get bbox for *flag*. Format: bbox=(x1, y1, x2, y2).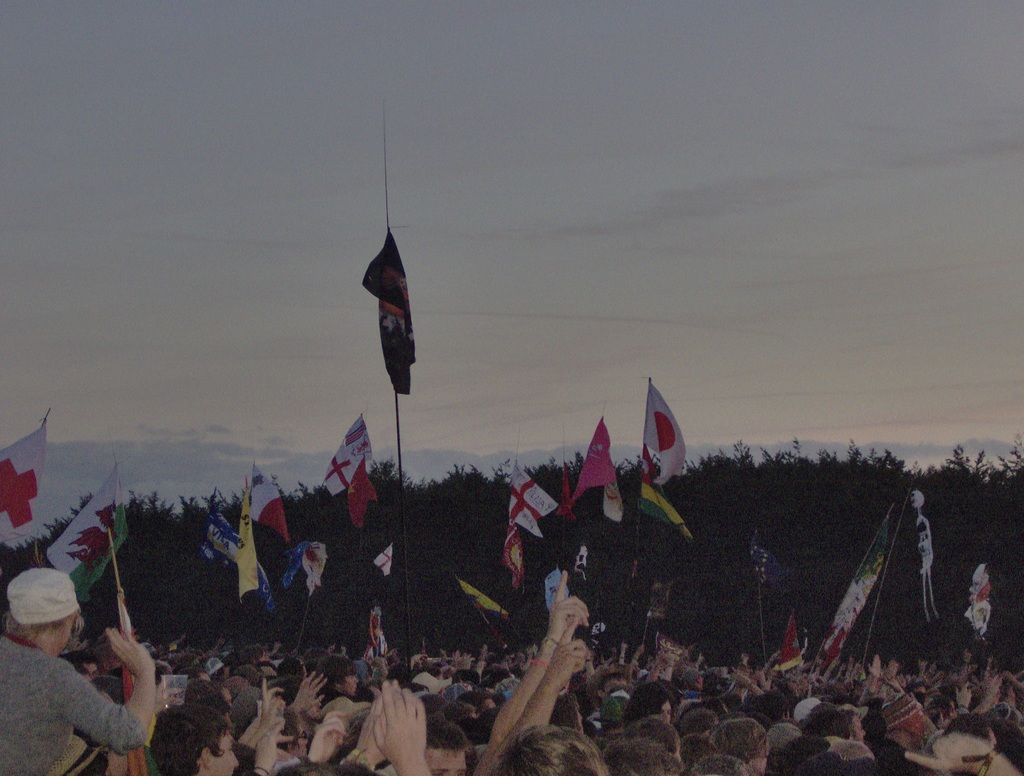
bbox=(247, 471, 281, 539).
